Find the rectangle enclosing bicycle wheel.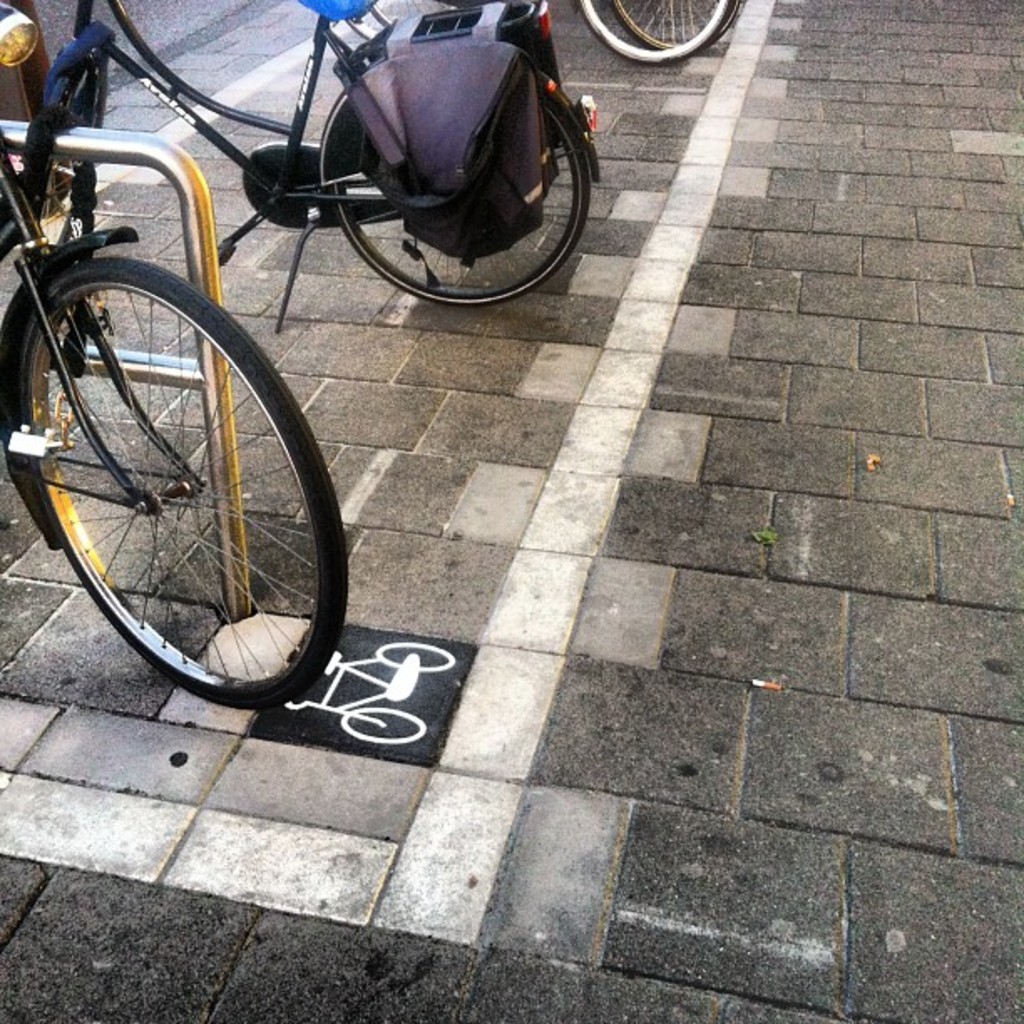
bbox=(576, 0, 730, 67).
